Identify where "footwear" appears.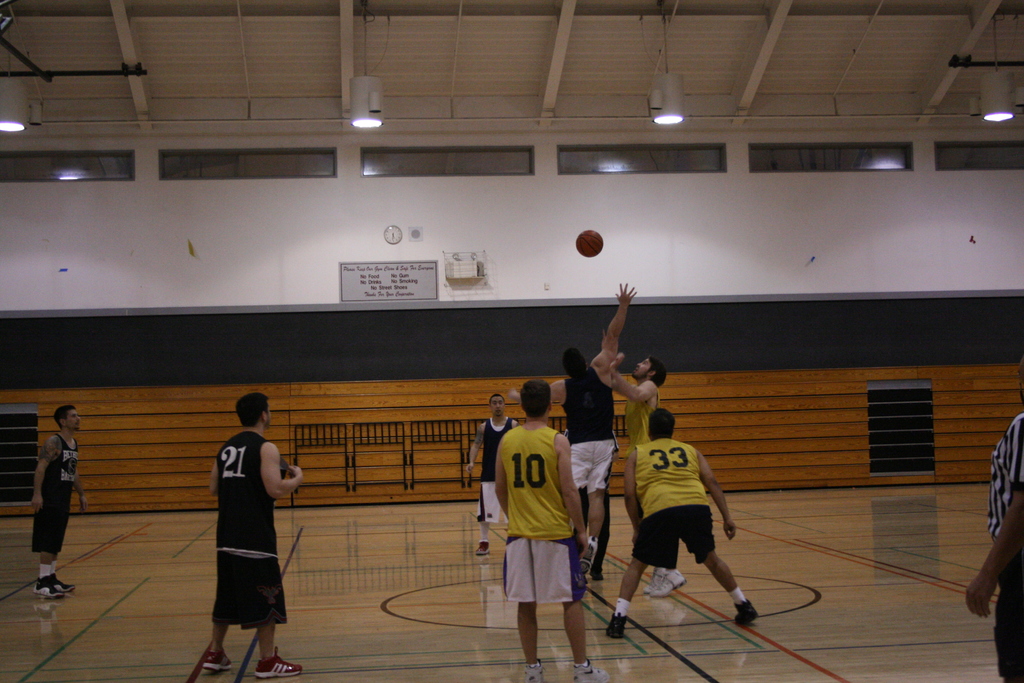
Appears at crop(606, 613, 628, 641).
